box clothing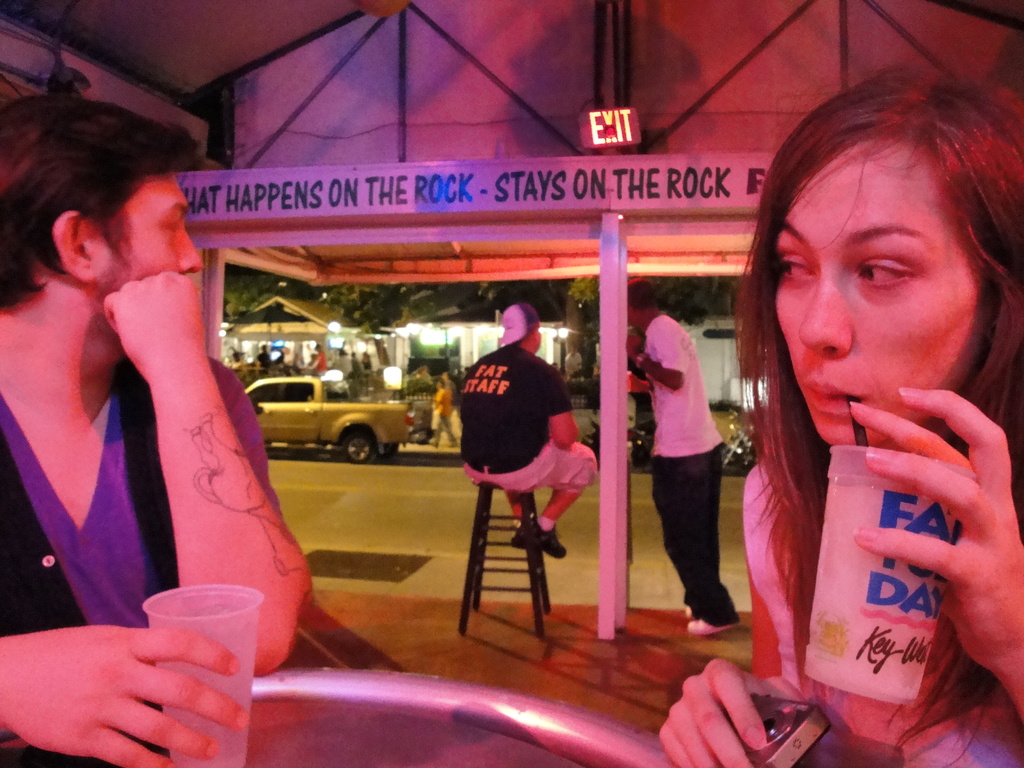
x1=452, y1=335, x2=601, y2=506
